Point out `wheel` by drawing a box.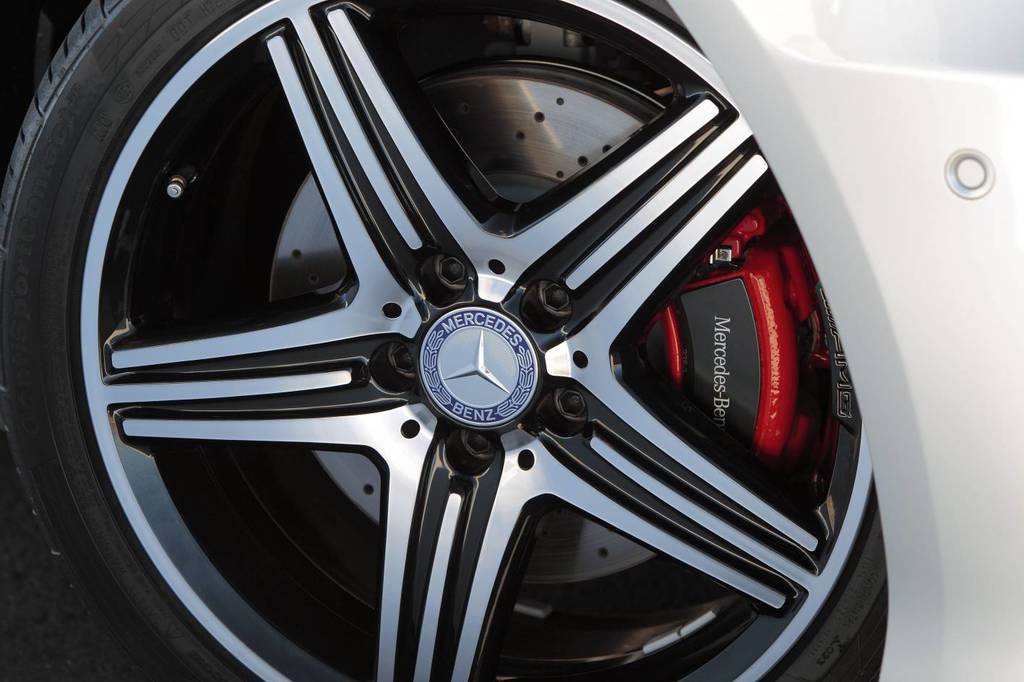
<box>0,0,888,681</box>.
